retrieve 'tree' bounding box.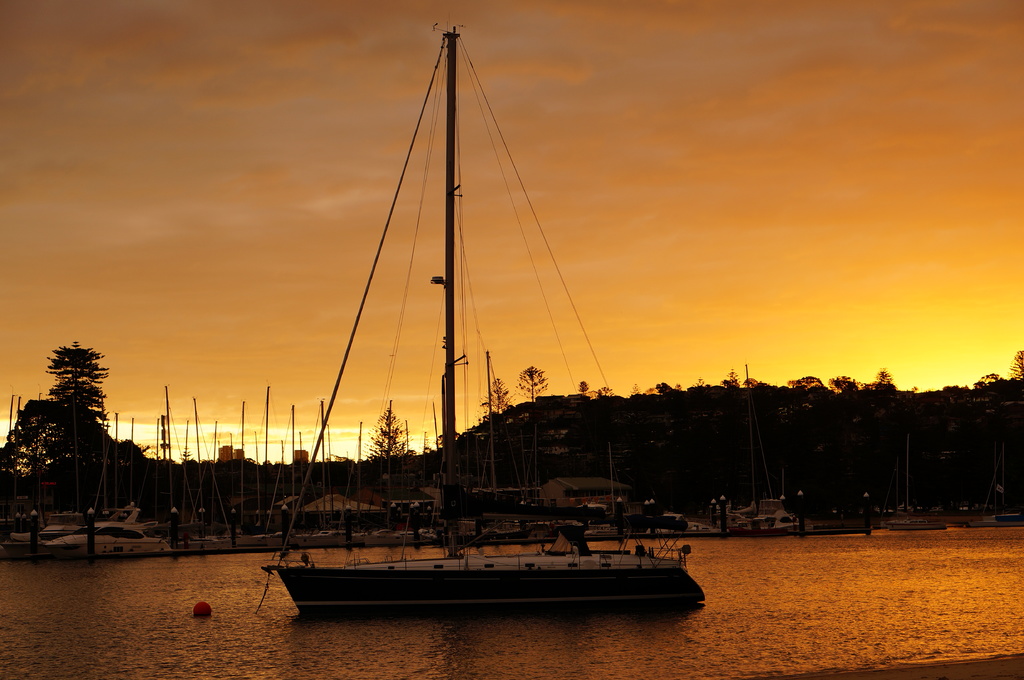
Bounding box: l=362, t=405, r=412, b=507.
